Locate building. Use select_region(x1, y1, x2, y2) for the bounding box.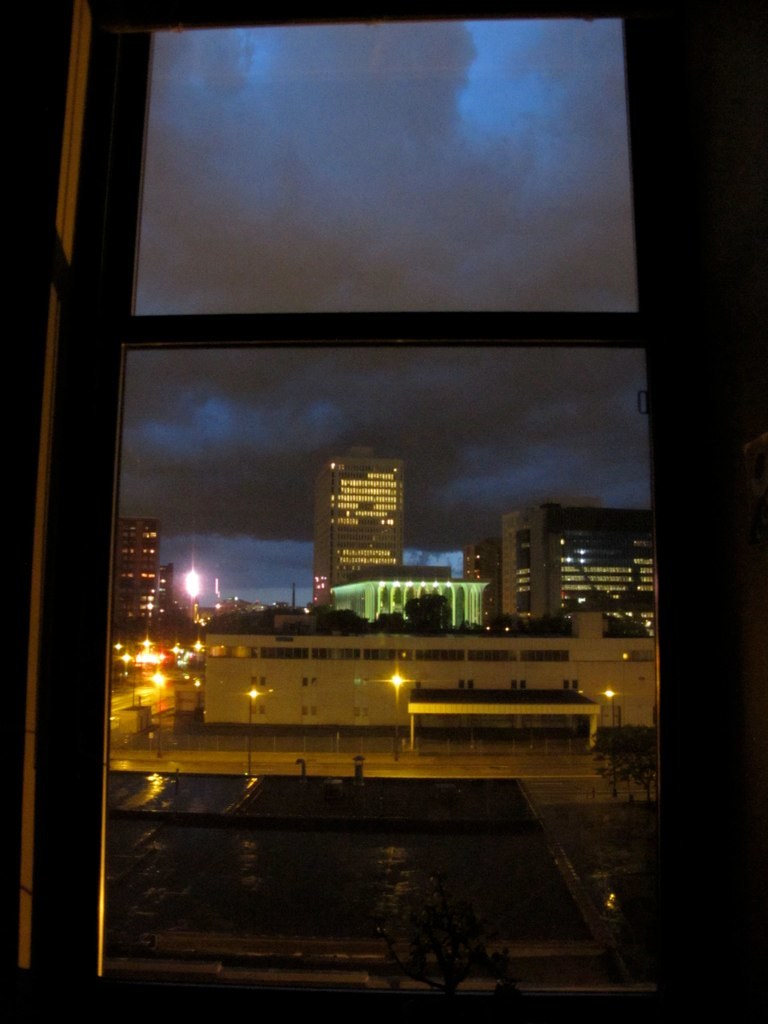
select_region(0, 1, 767, 1023).
